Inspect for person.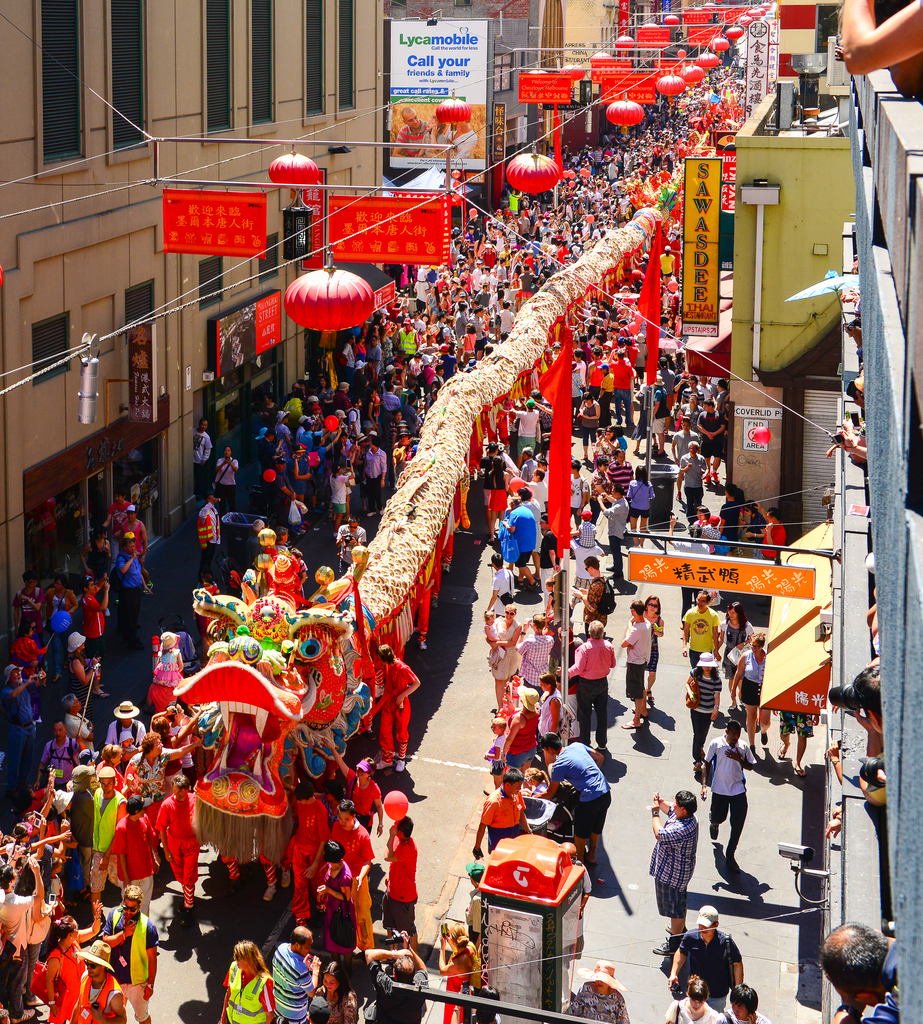
Inspection: box=[642, 589, 670, 715].
